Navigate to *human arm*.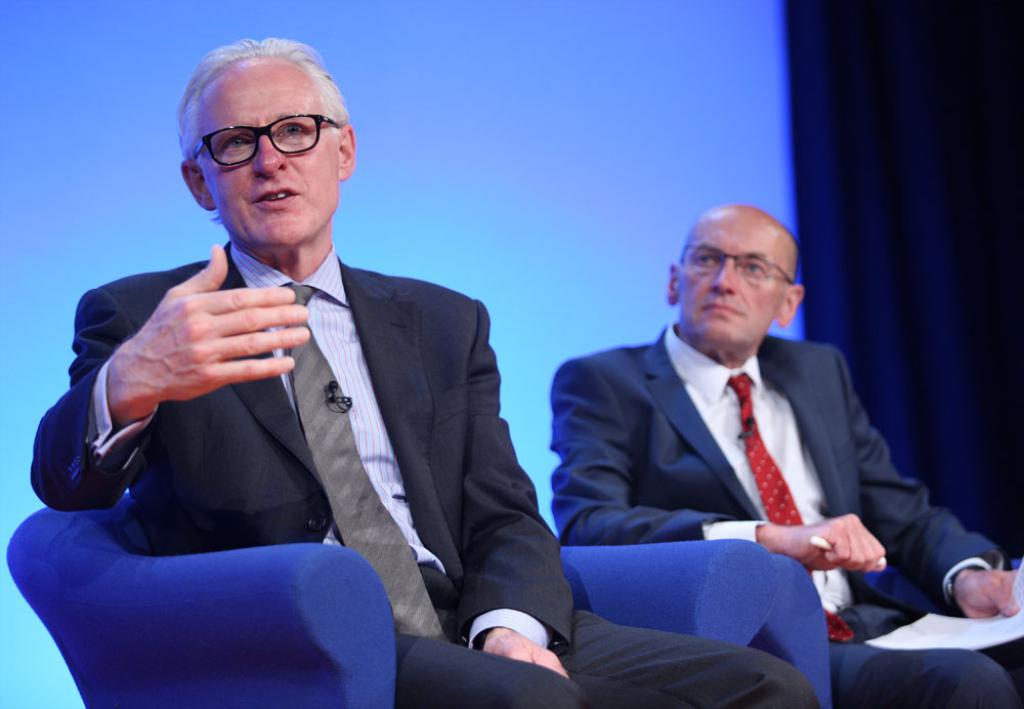
Navigation target: rect(468, 302, 565, 671).
